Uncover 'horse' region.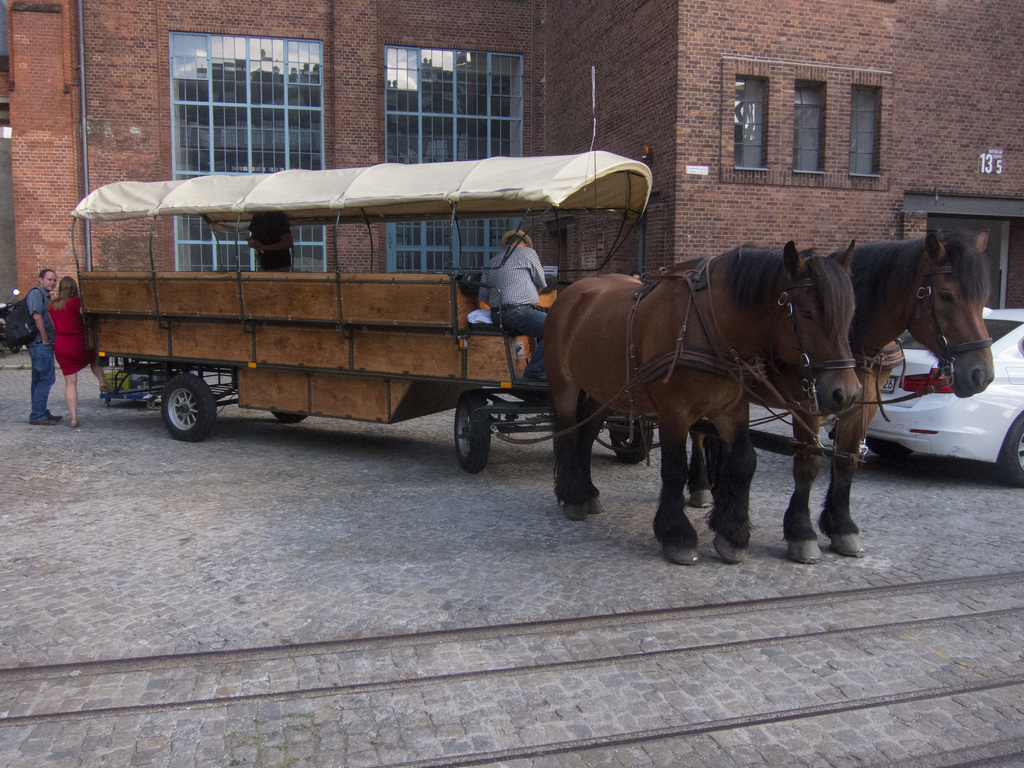
Uncovered: (left=685, top=225, right=997, bottom=562).
